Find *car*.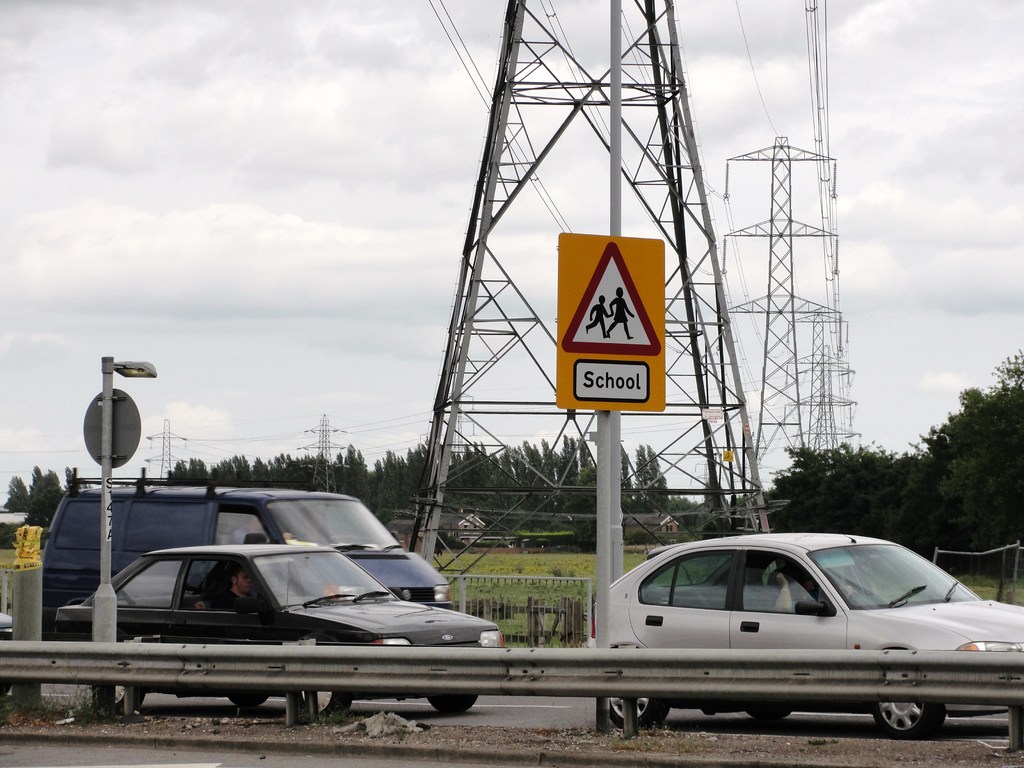
0/615/15/697.
